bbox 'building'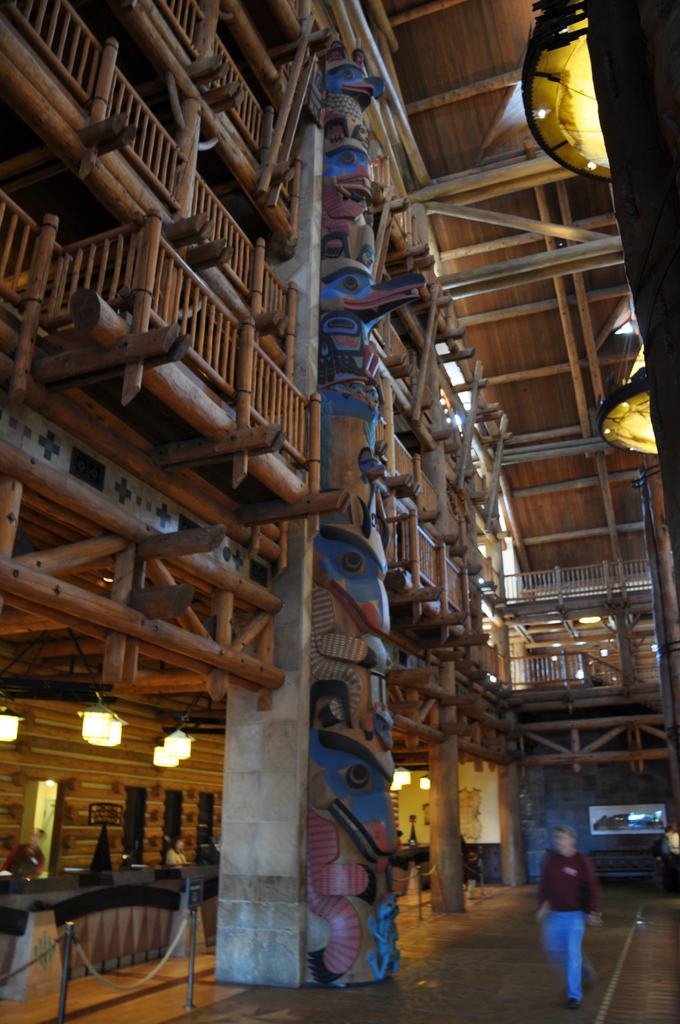
pyautogui.locateOnScreen(0, 0, 679, 1023)
